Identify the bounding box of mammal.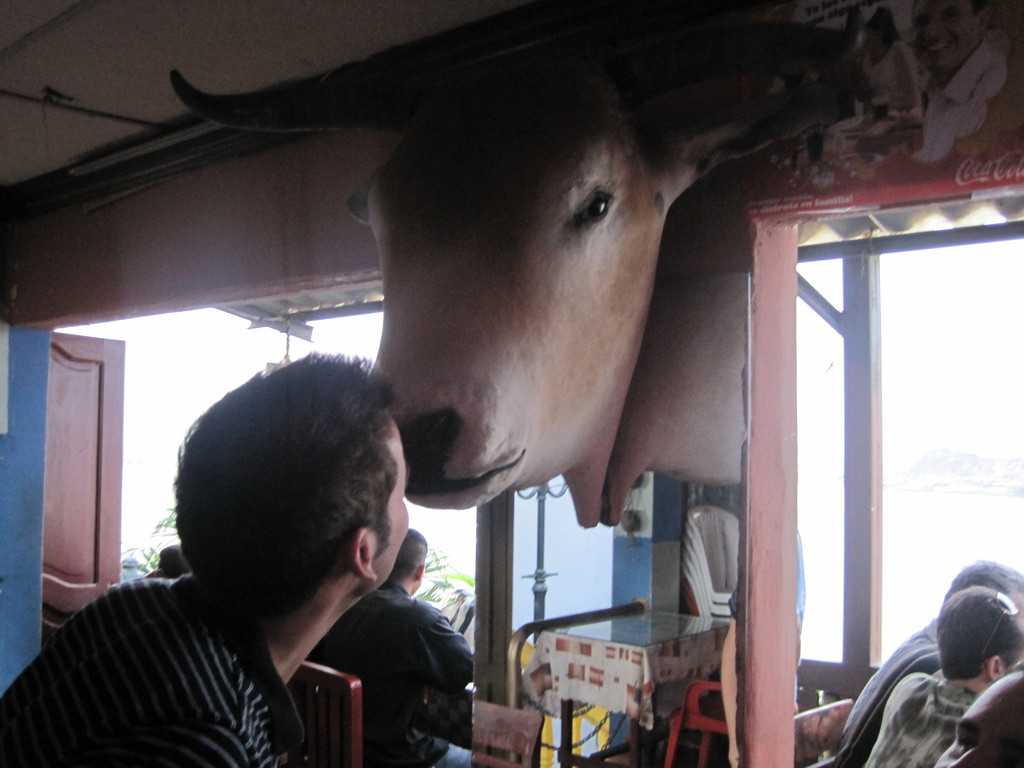
829:562:1023:767.
